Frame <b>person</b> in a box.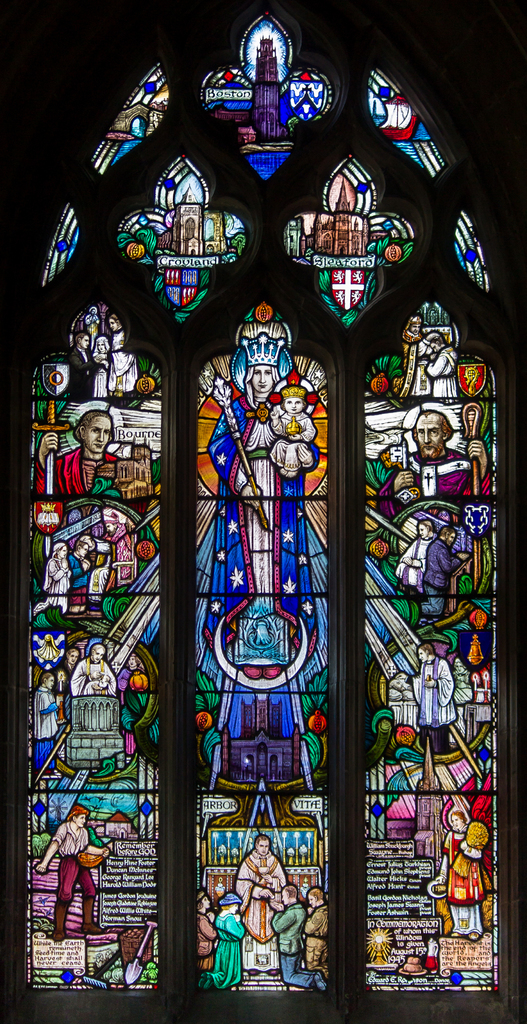
422/330/459/397.
